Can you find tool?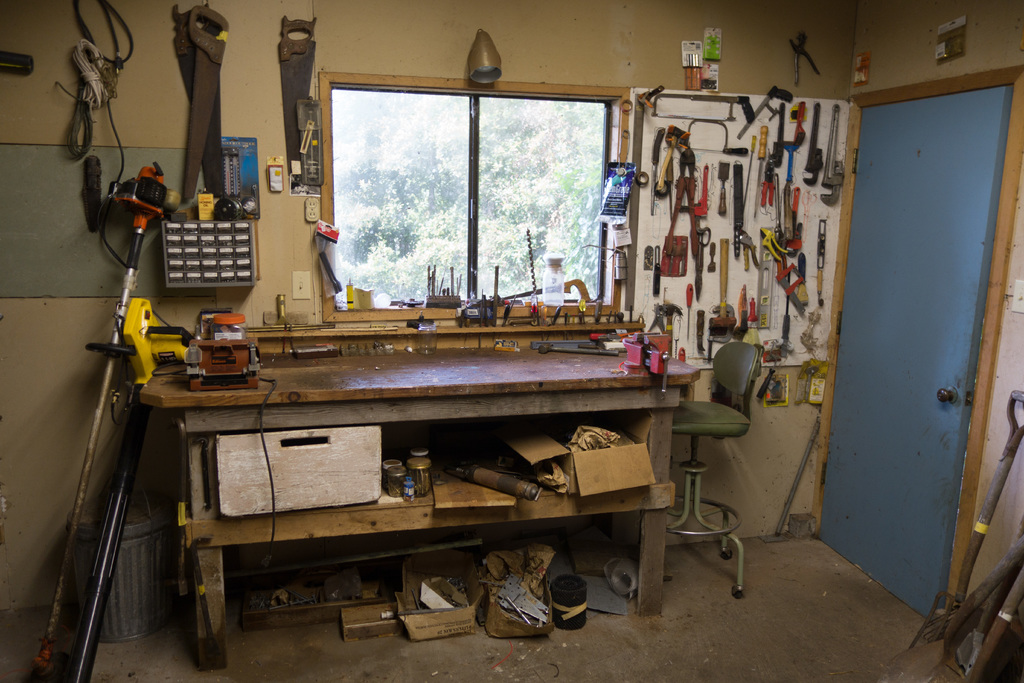
Yes, bounding box: <bbox>532, 342, 614, 359</bbox>.
